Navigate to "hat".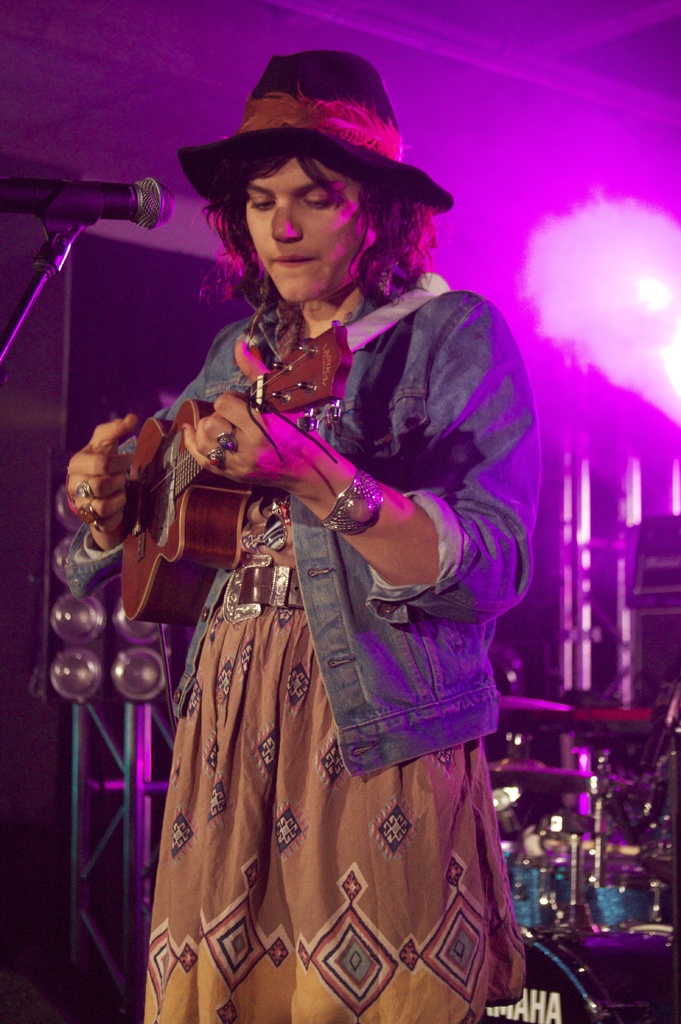
Navigation target: <bbox>180, 43, 453, 212</bbox>.
